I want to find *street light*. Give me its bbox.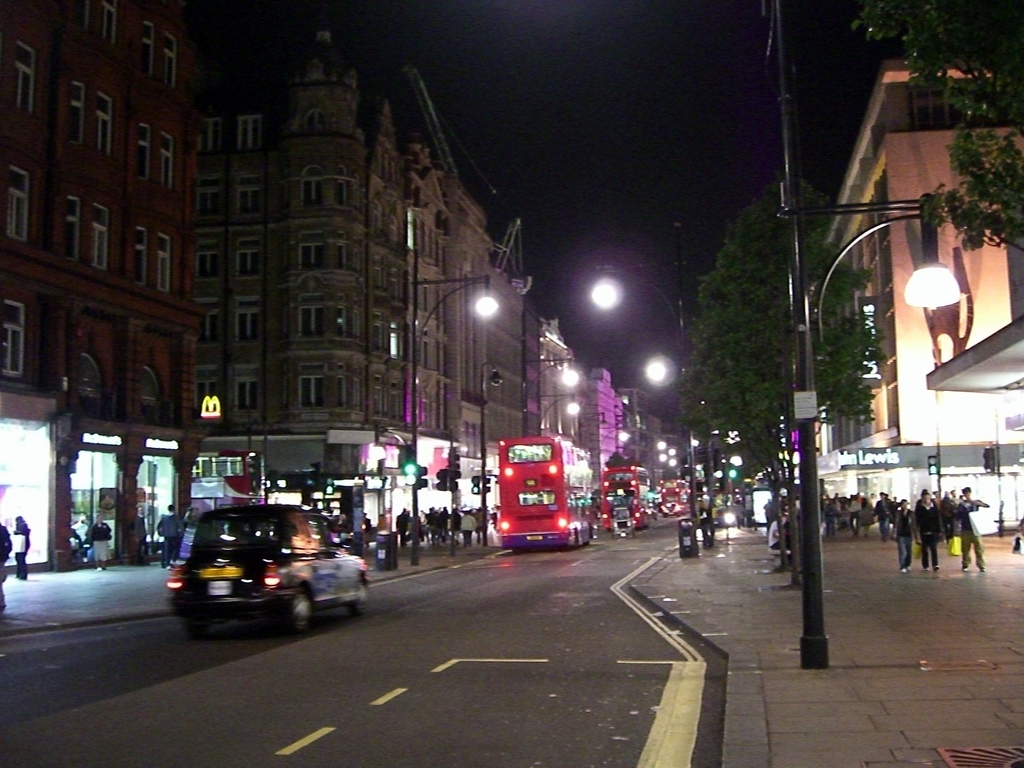
box=[591, 267, 696, 514].
